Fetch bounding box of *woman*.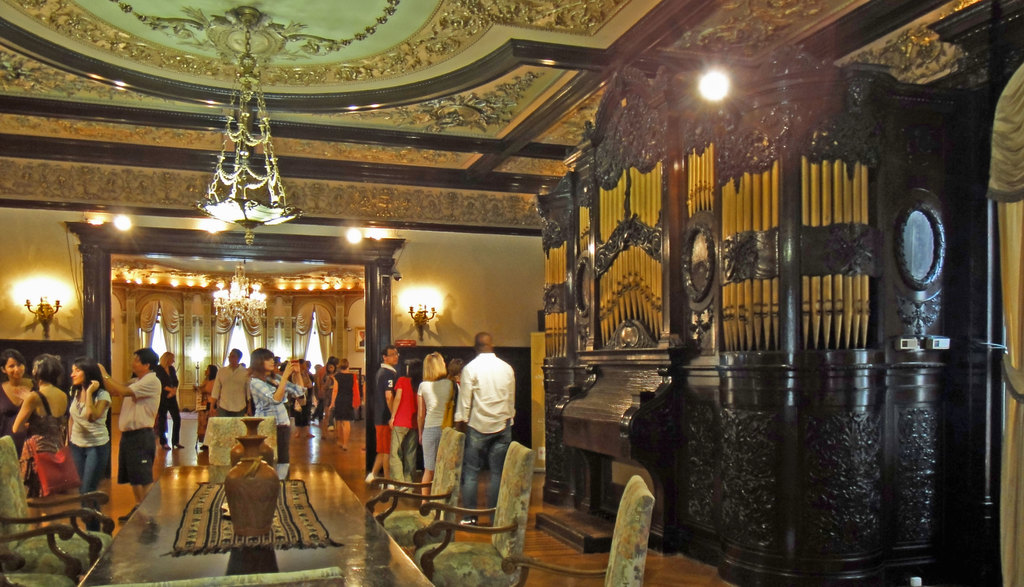
Bbox: crop(0, 348, 36, 452).
